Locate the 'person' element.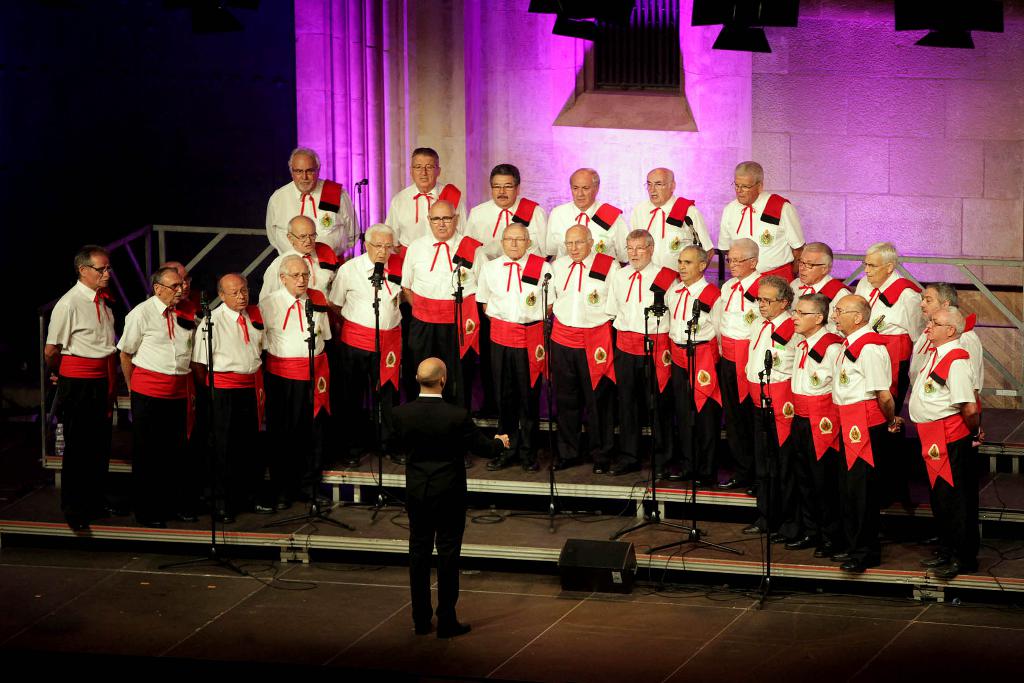
Element bbox: 650:172:716:267.
